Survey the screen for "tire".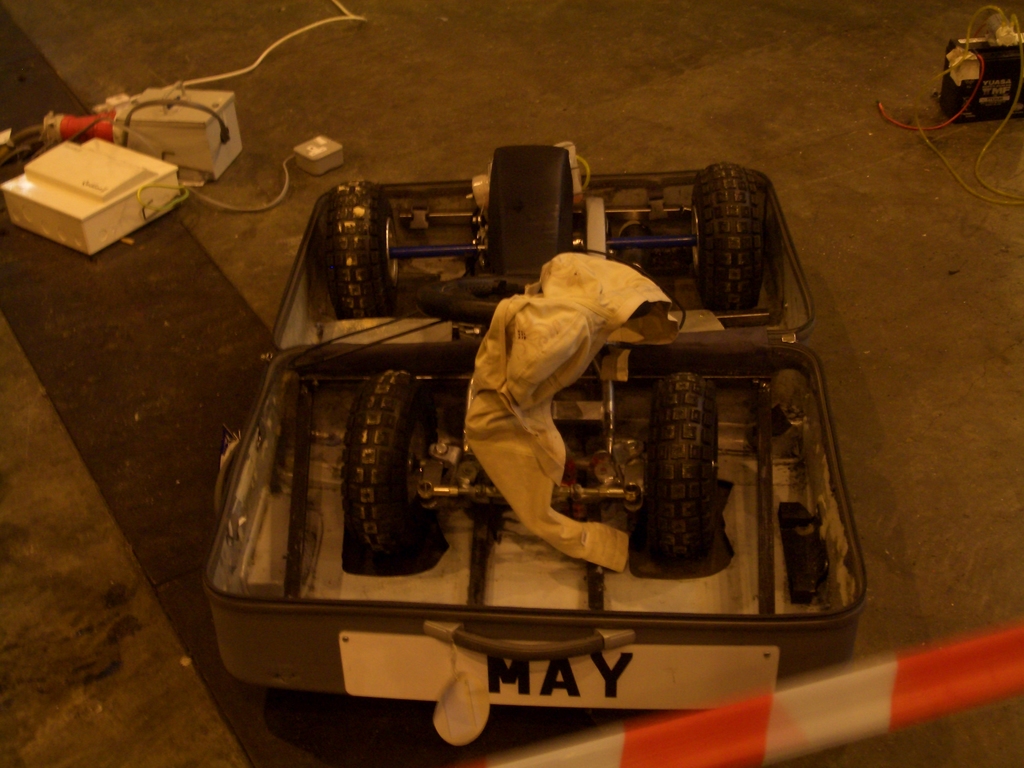
Survey found: bbox(415, 267, 542, 317).
